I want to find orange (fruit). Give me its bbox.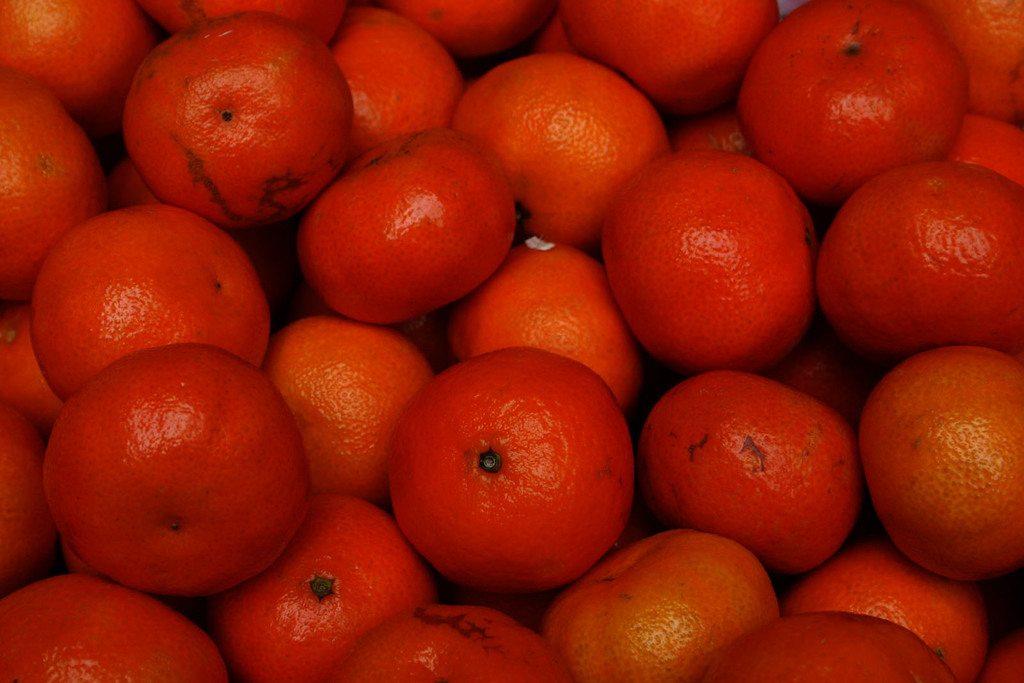
box(0, 68, 102, 300).
